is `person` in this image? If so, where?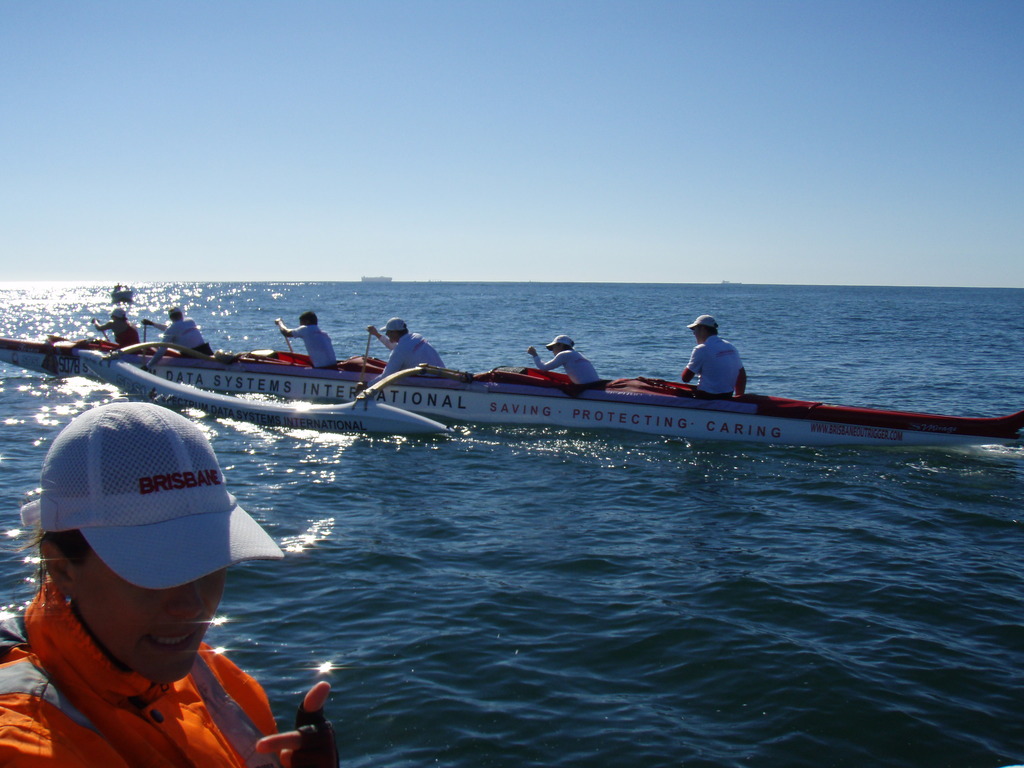
Yes, at [left=275, top=308, right=338, bottom=372].
